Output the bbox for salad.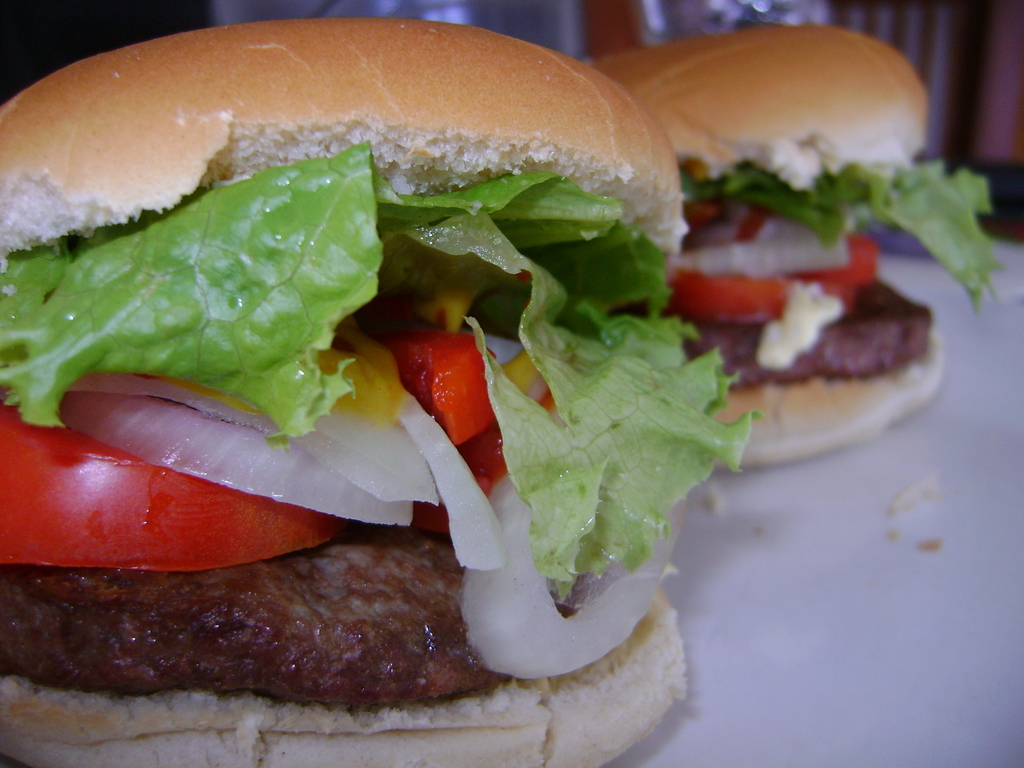
x1=0 y1=140 x2=762 y2=715.
